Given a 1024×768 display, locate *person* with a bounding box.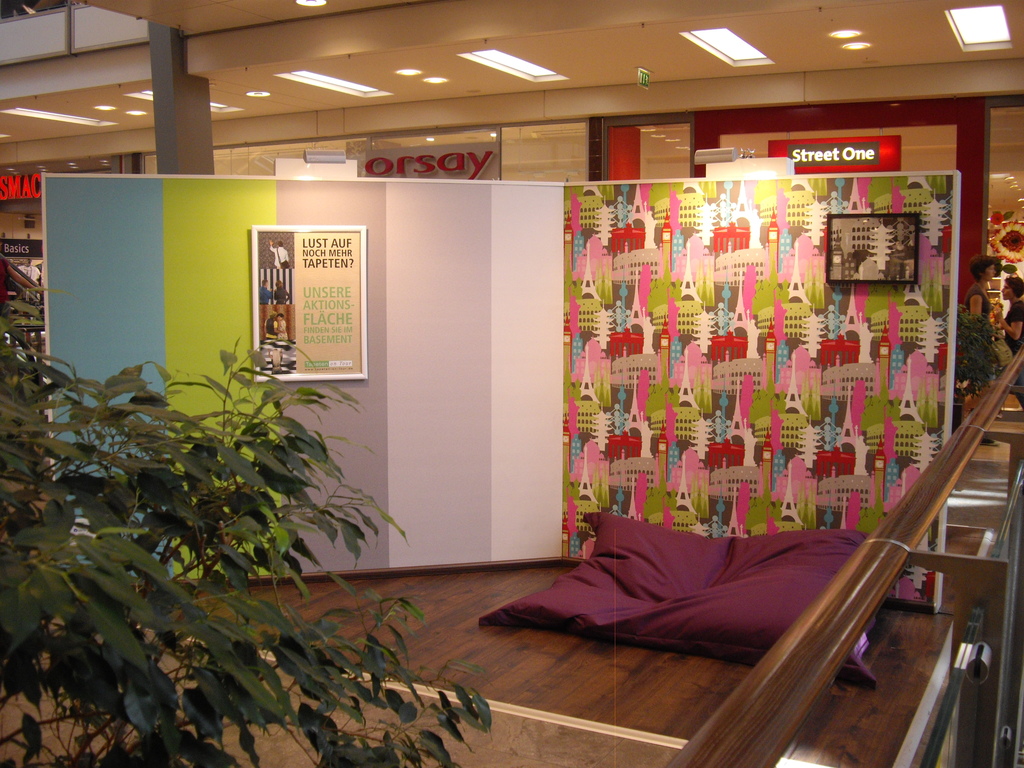
Located: 273, 281, 289, 305.
